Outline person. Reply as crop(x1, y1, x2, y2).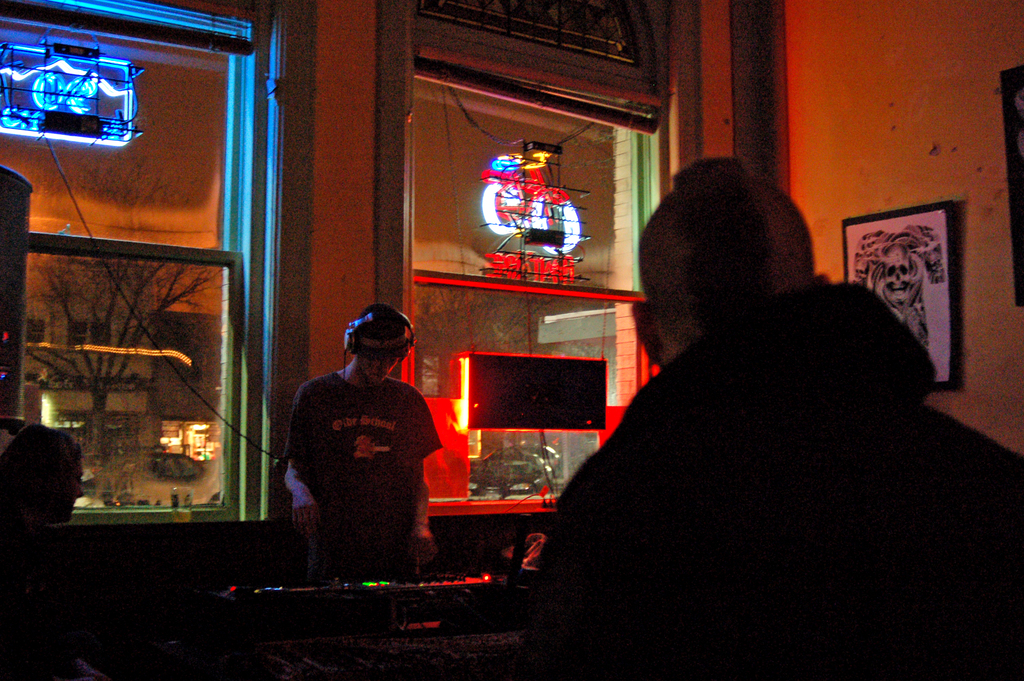
crop(277, 291, 446, 599).
